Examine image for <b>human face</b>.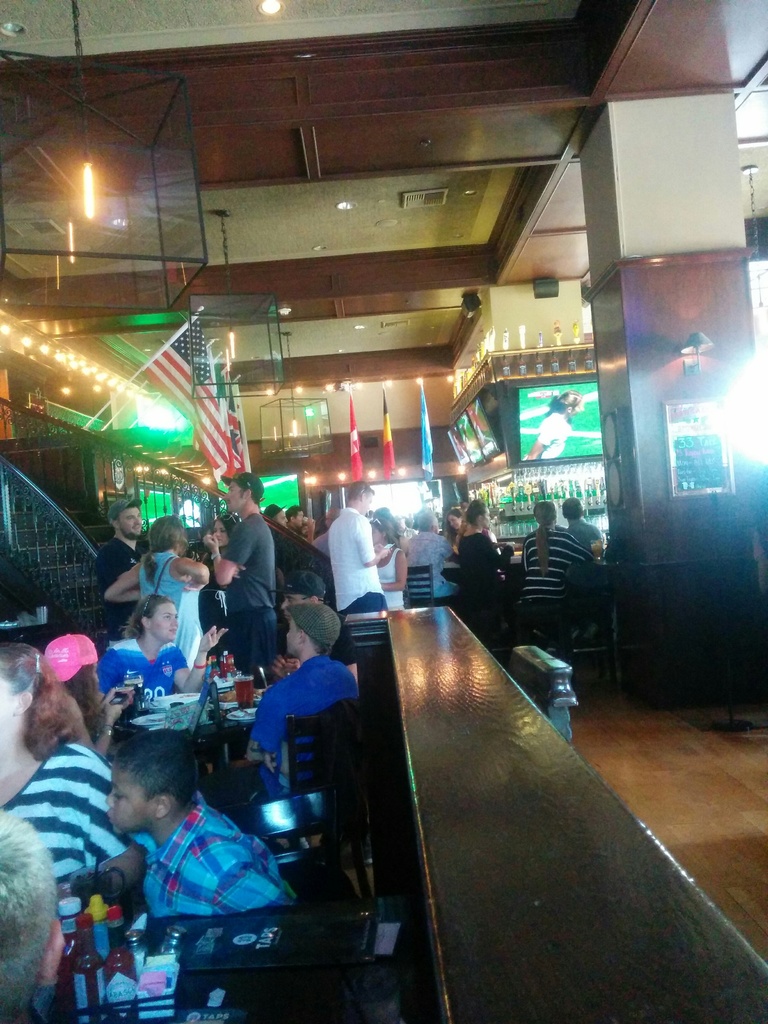
Examination result: bbox=[0, 676, 20, 755].
